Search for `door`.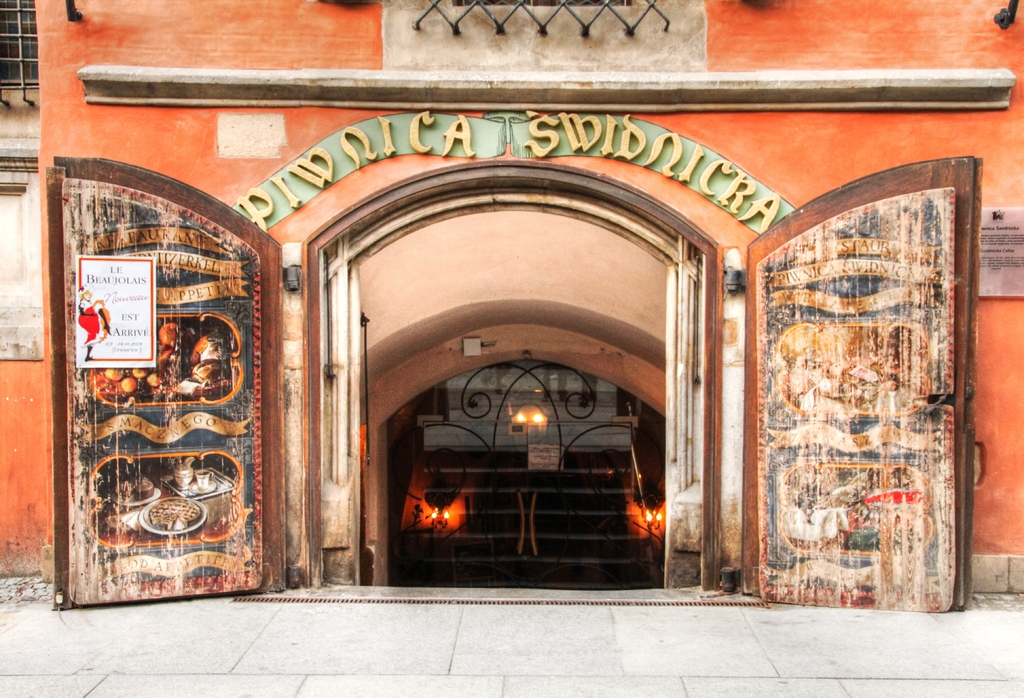
Found at rect(753, 135, 968, 615).
